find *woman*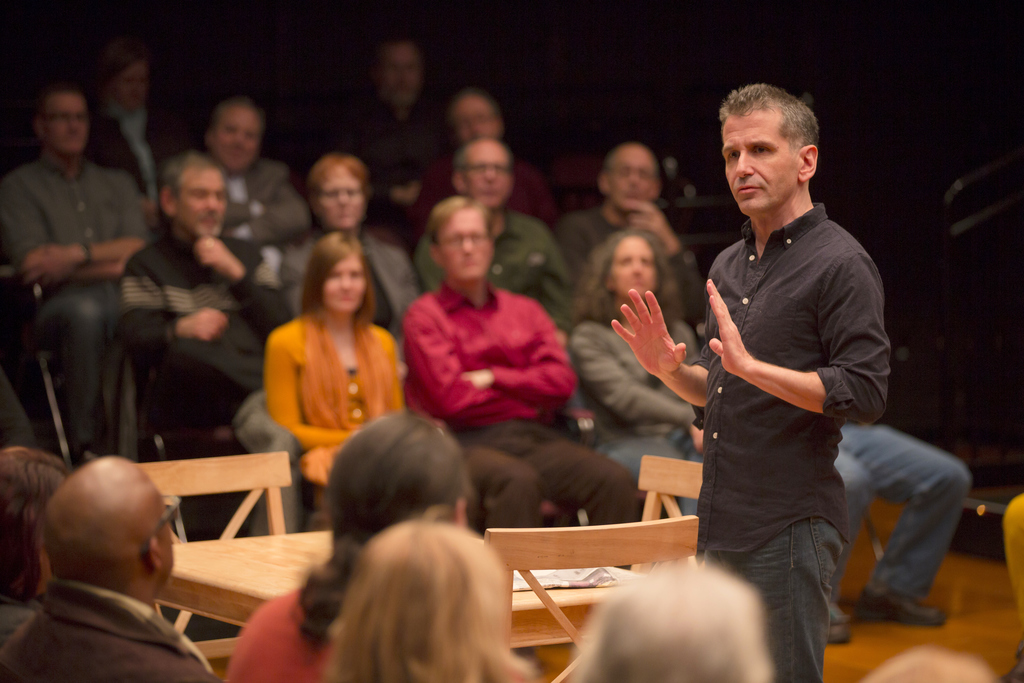
<box>559,227,711,514</box>
